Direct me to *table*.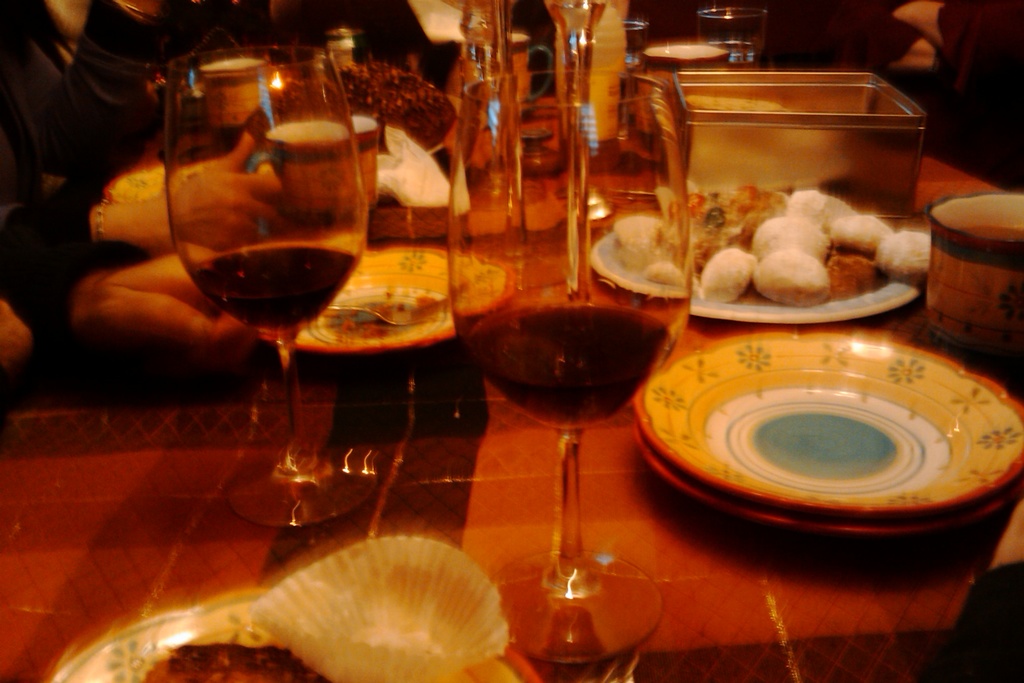
Direction: 0, 93, 1023, 682.
